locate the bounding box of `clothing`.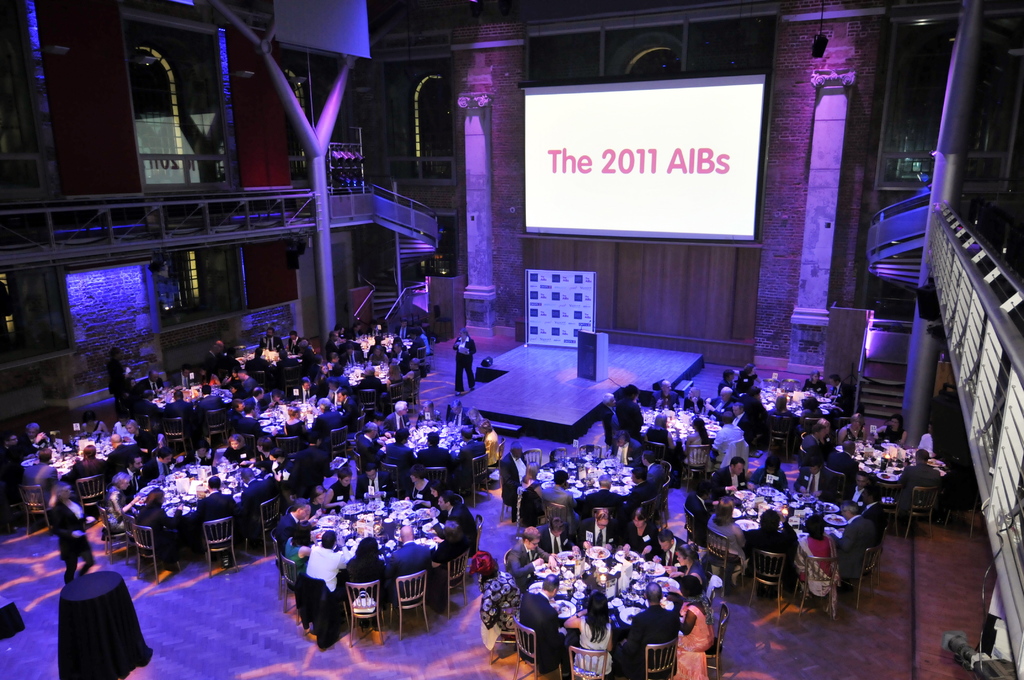
Bounding box: left=413, top=445, right=450, bottom=478.
